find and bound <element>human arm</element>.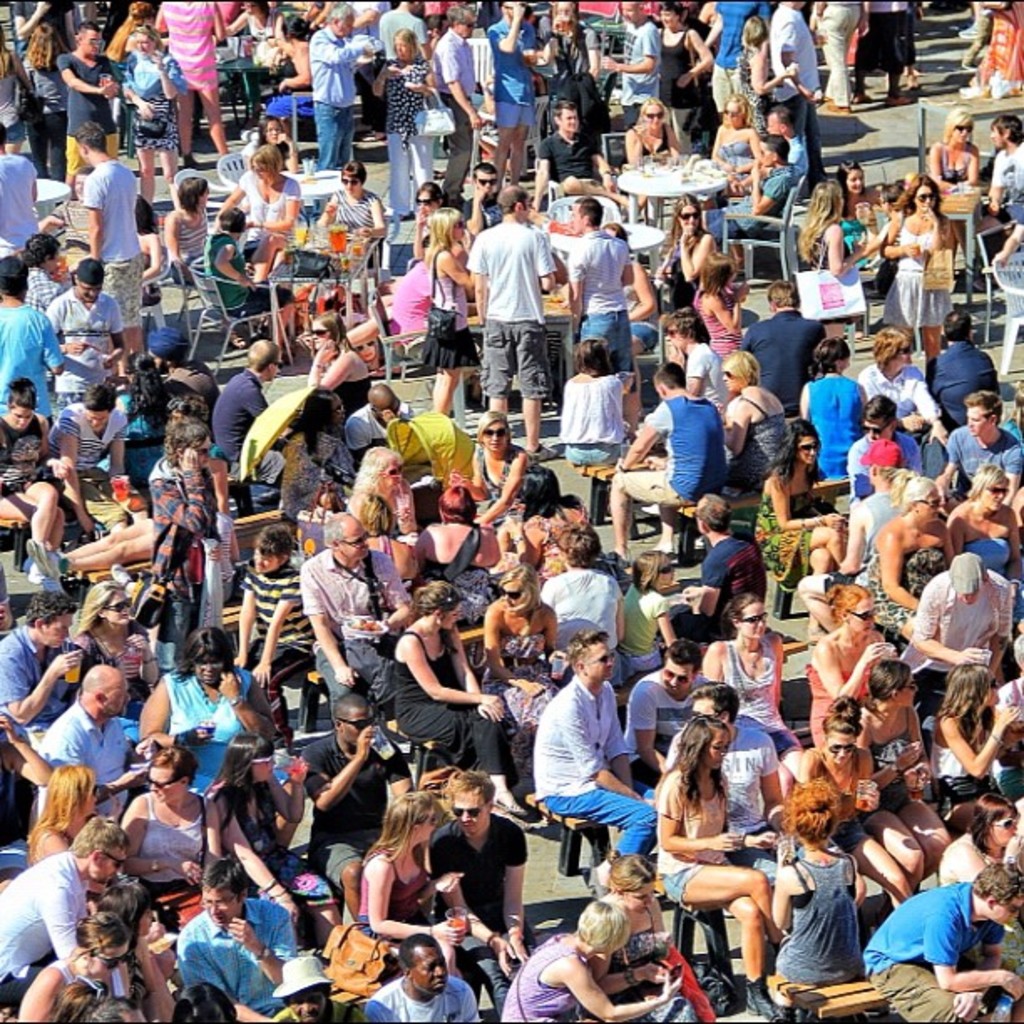
Bound: x1=218 y1=671 x2=276 y2=745.
